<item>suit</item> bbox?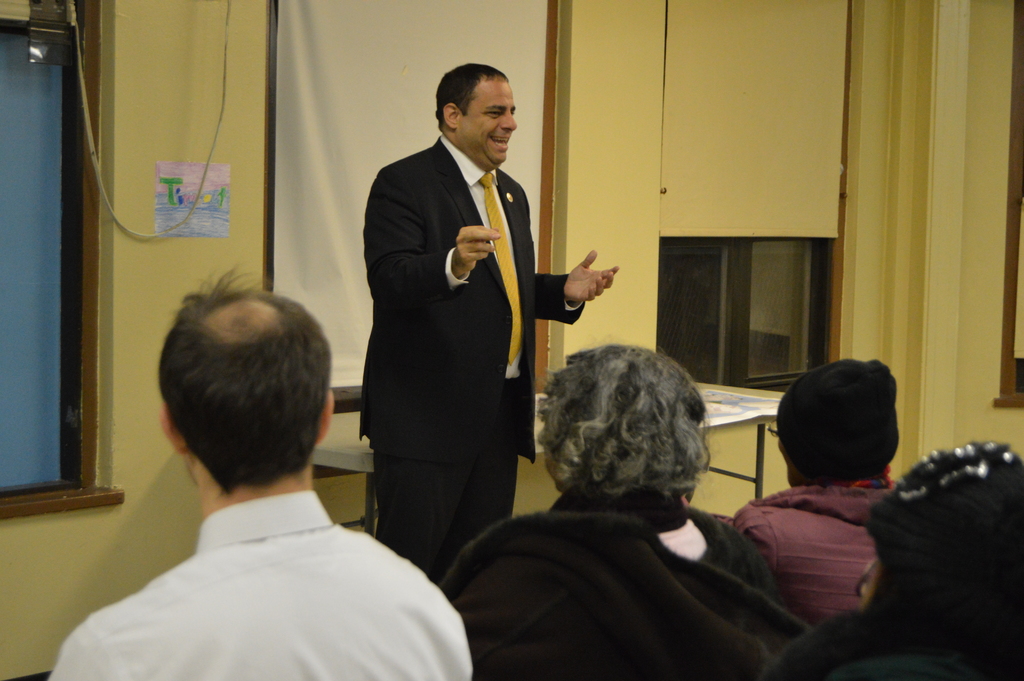
(x1=335, y1=134, x2=584, y2=595)
